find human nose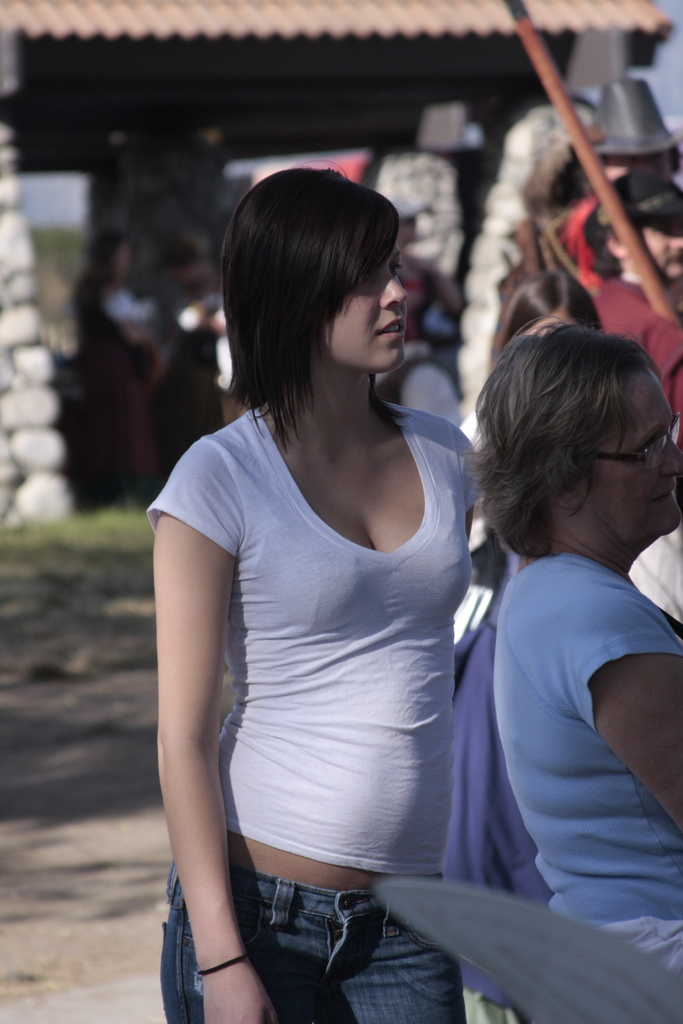
x1=383, y1=268, x2=407, y2=314
